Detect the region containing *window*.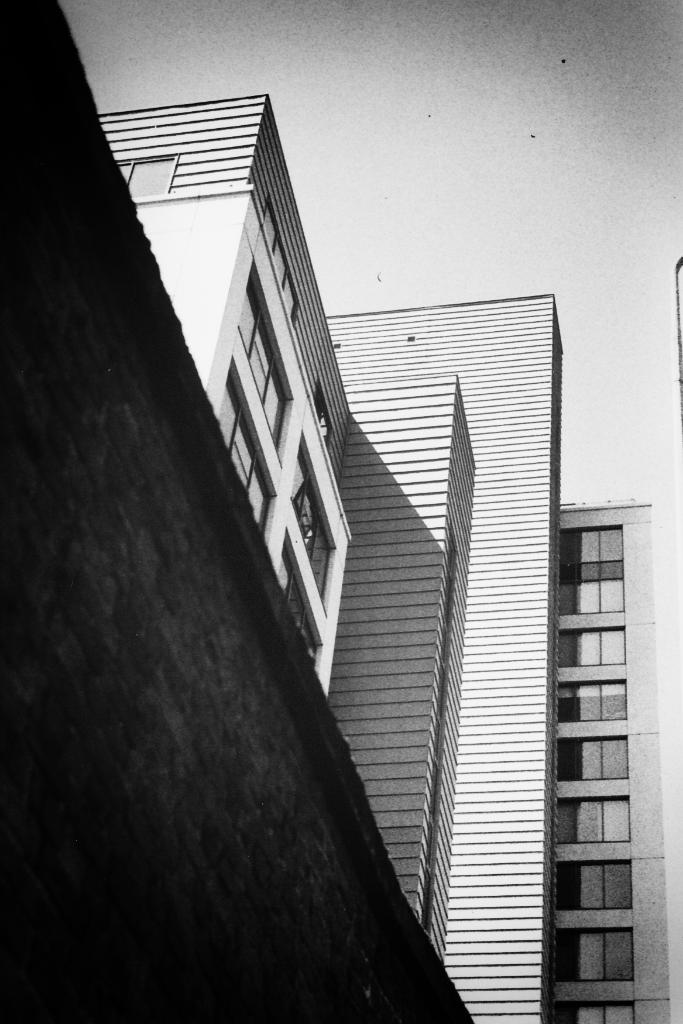
[550,525,623,611].
